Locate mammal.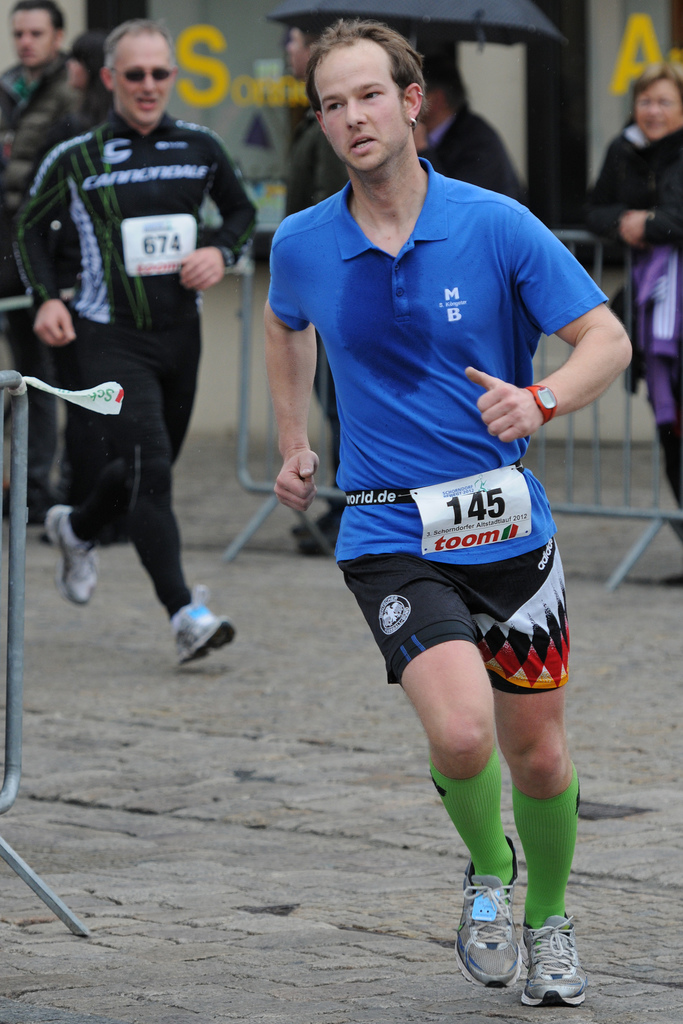
Bounding box: bbox=[0, 0, 77, 204].
